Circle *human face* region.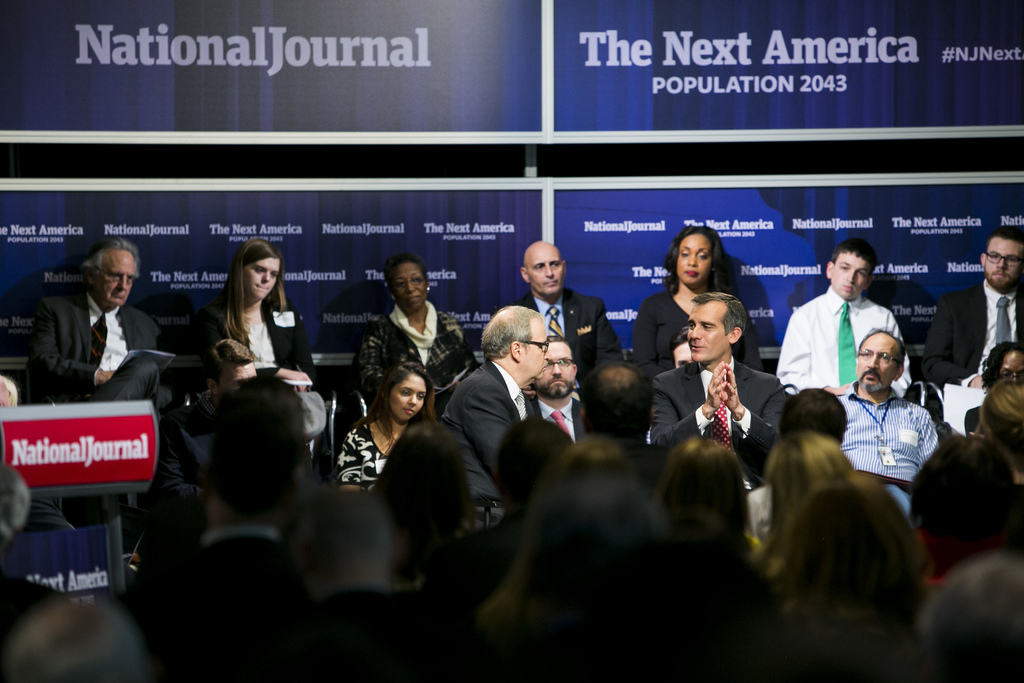
Region: bbox=(92, 245, 138, 309).
